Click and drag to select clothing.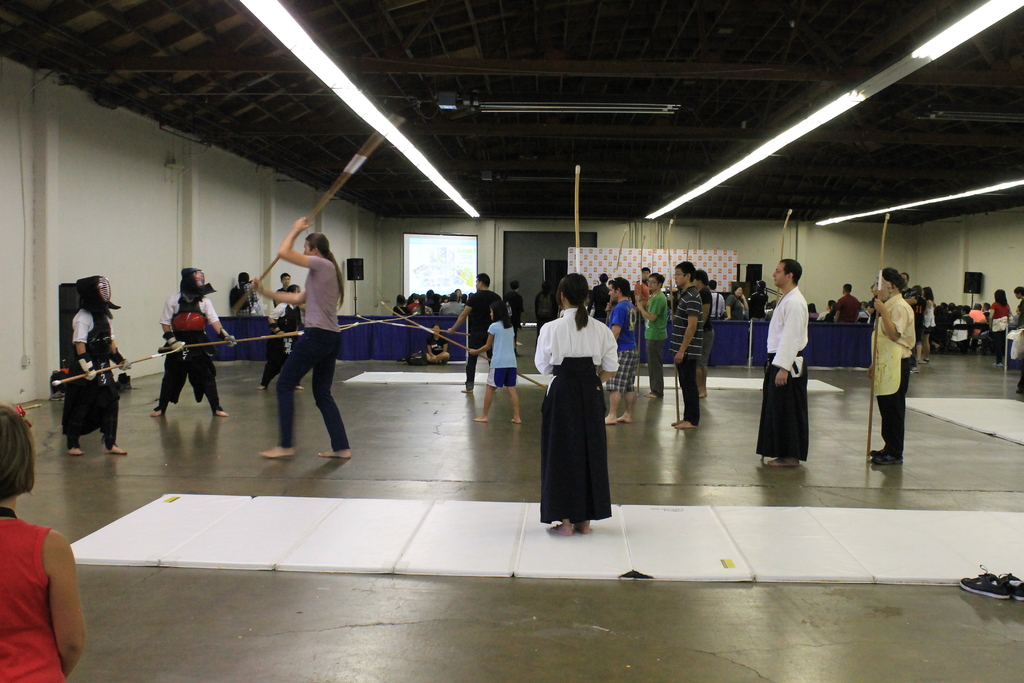
Selection: [744,279,814,461].
